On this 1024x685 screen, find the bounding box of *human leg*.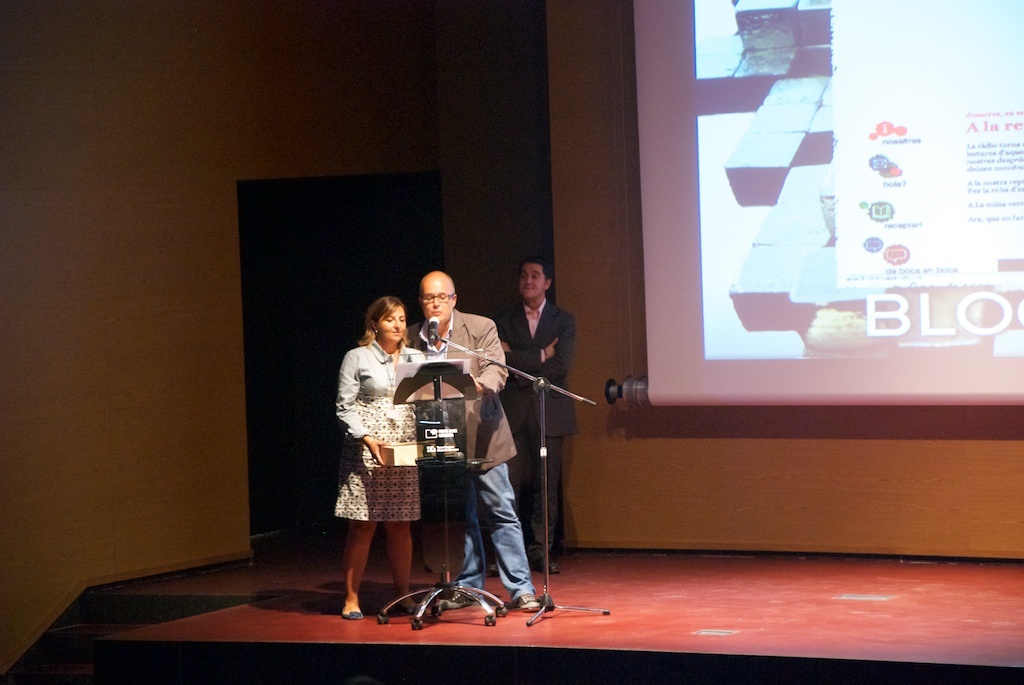
Bounding box: {"left": 539, "top": 423, "right": 557, "bottom": 573}.
